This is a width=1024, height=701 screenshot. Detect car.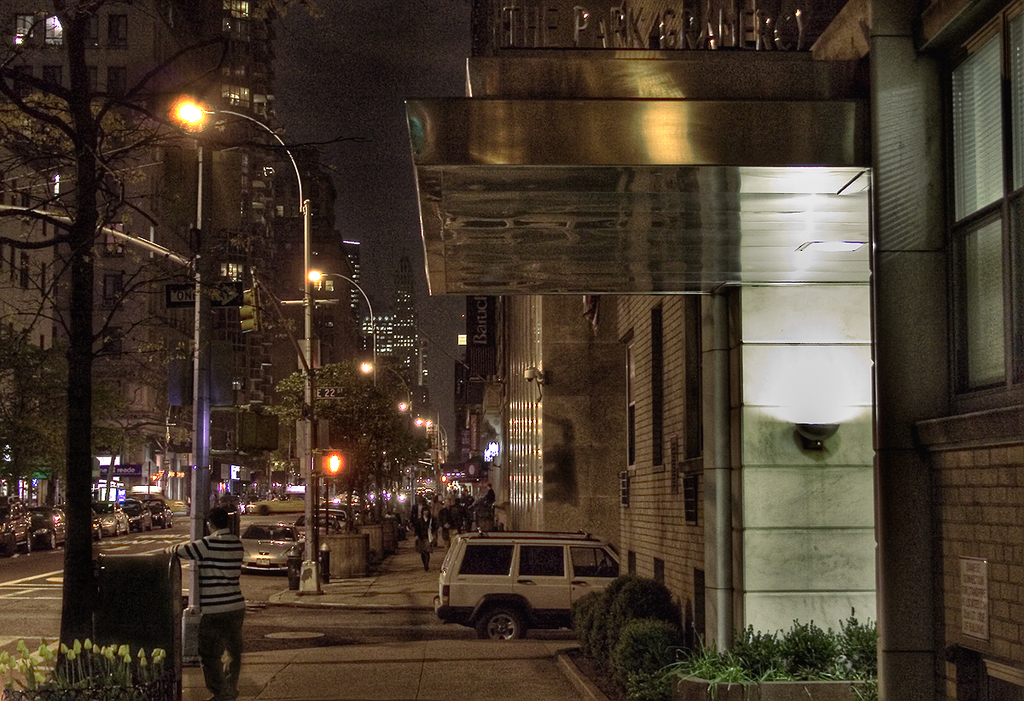
{"x1": 150, "y1": 495, "x2": 172, "y2": 527}.
